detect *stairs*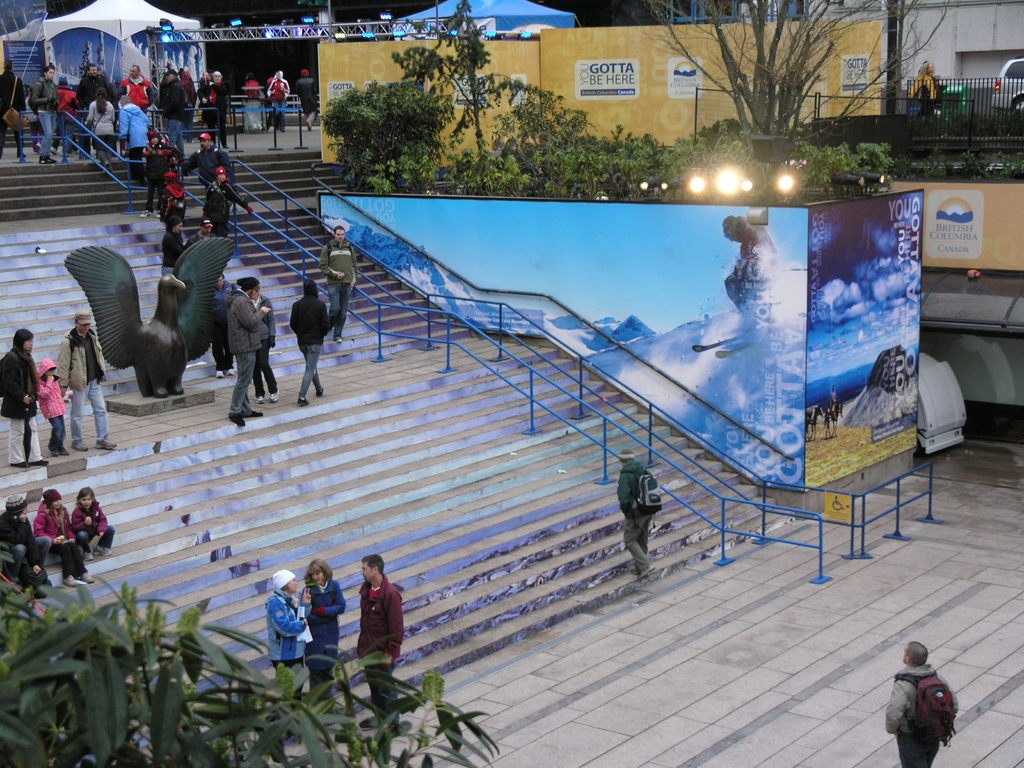
x1=0 y1=143 x2=779 y2=733
